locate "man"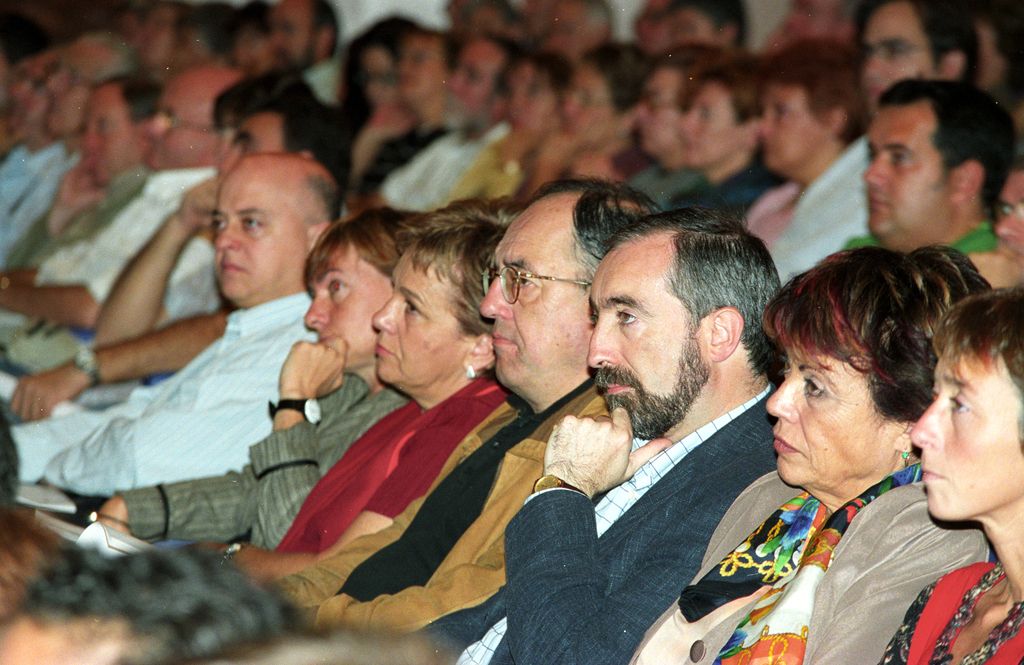
<box>250,170,666,648</box>
